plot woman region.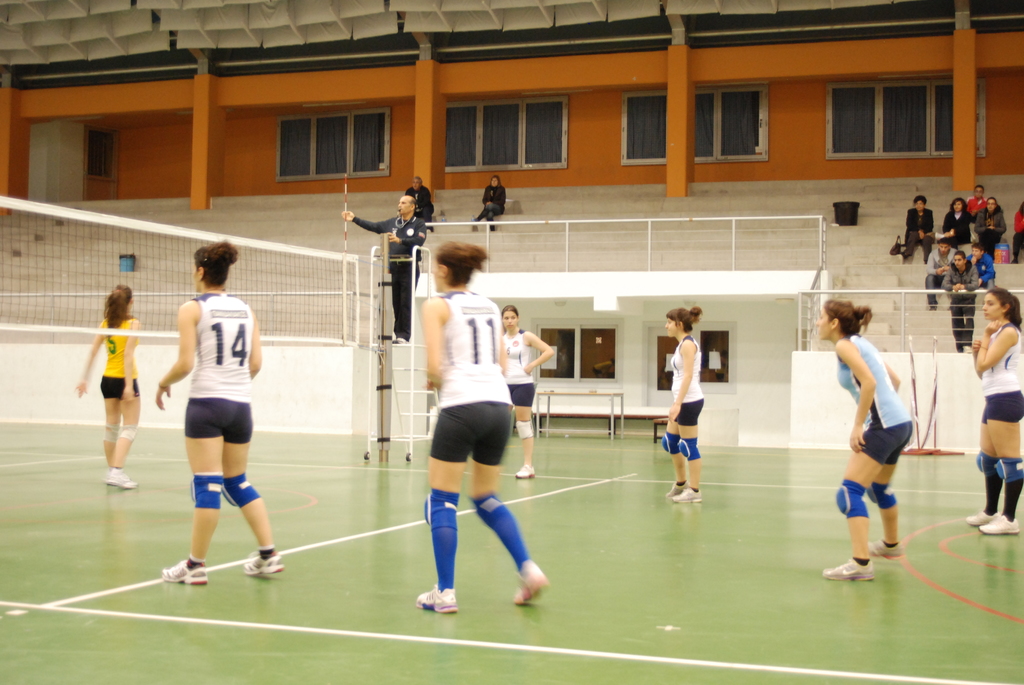
Plotted at select_region(823, 282, 924, 586).
